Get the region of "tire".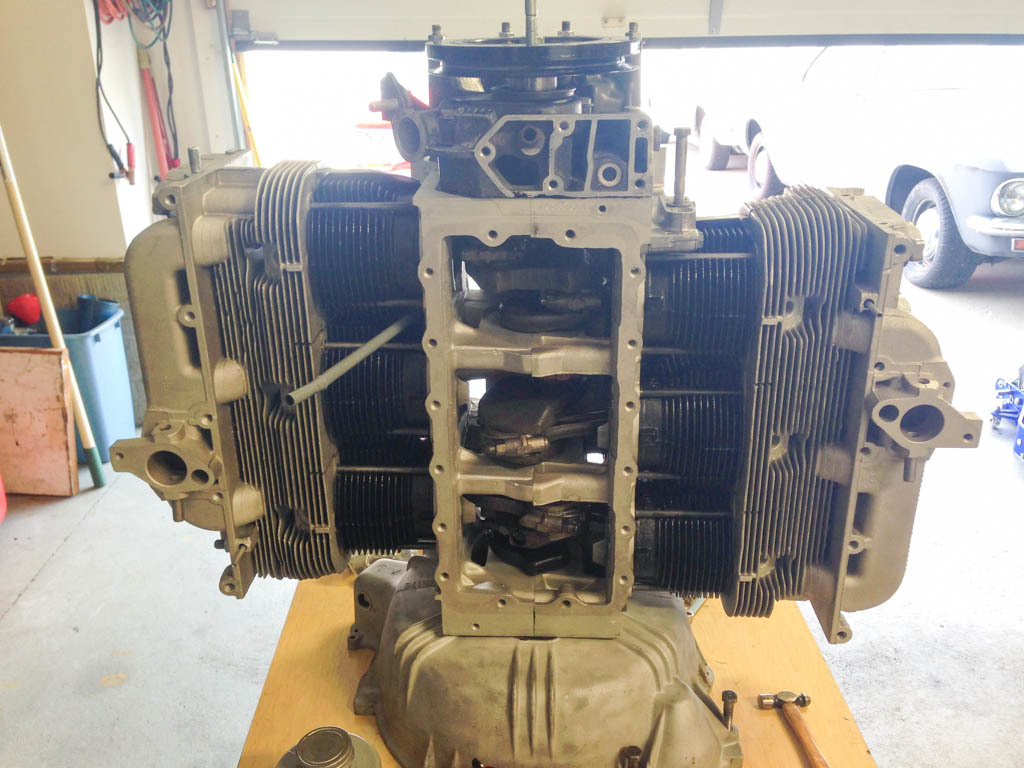
<region>694, 116, 728, 171</region>.
